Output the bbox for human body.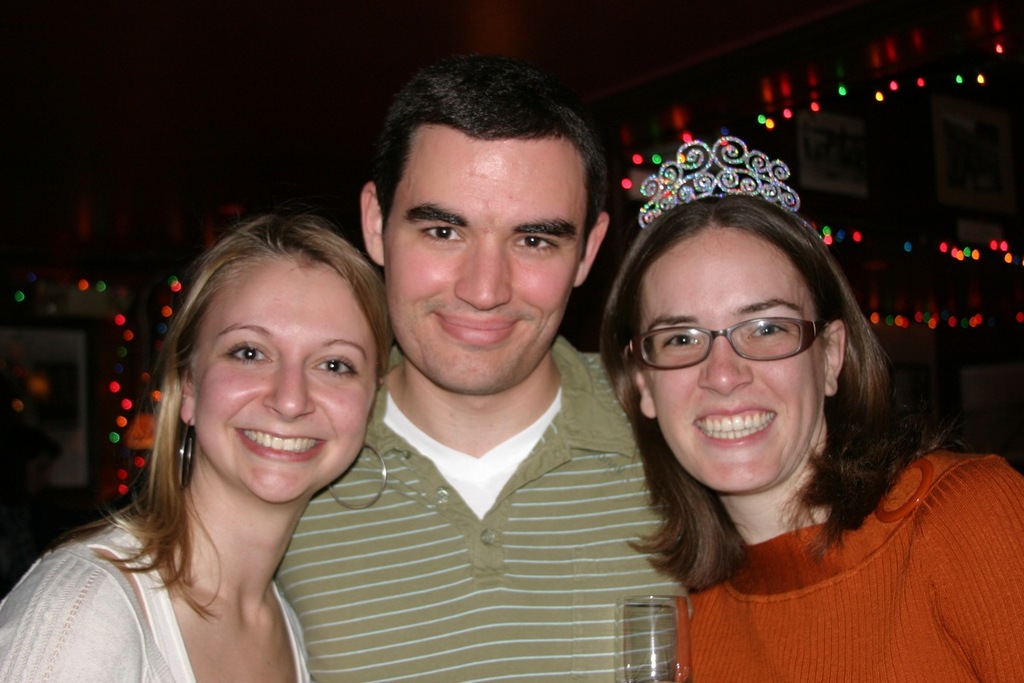
<box>675,447,1023,682</box>.
